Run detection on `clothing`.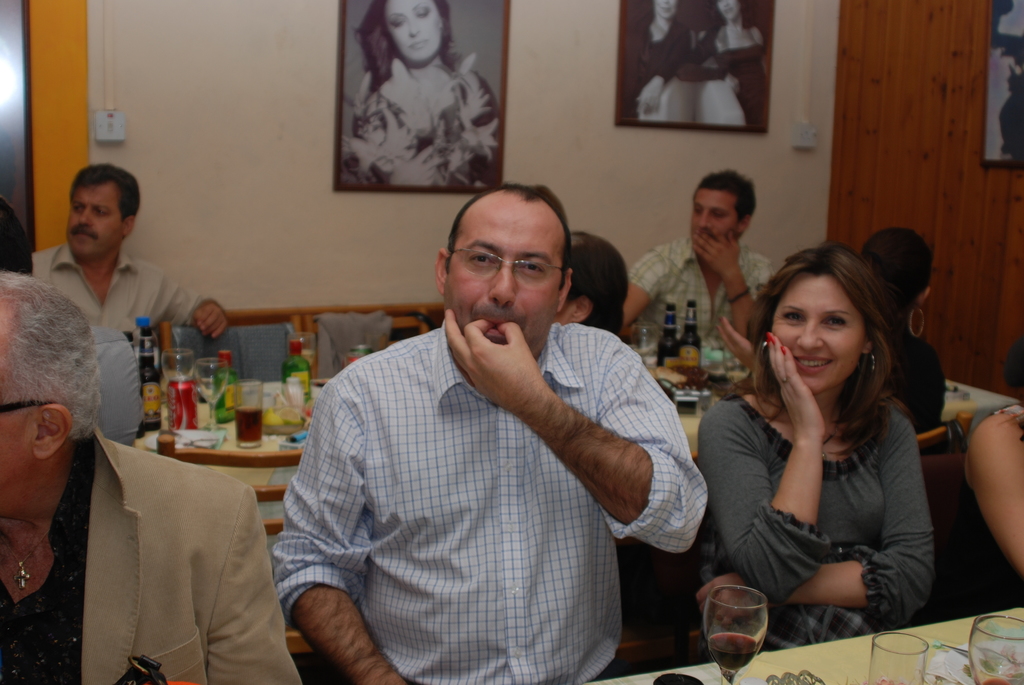
Result: 625:238:783:347.
